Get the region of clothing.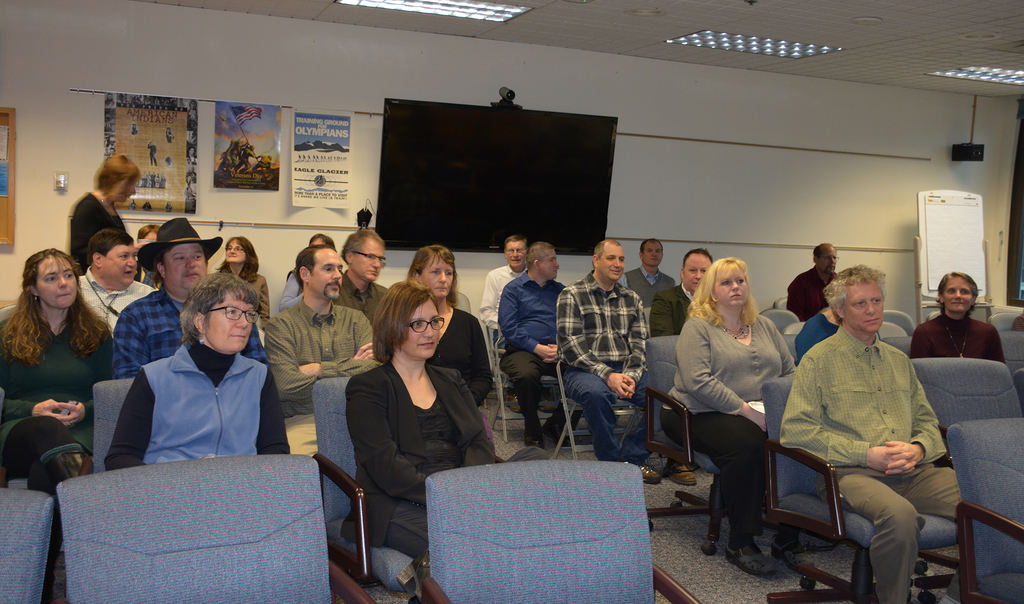
bbox=(0, 338, 284, 463).
